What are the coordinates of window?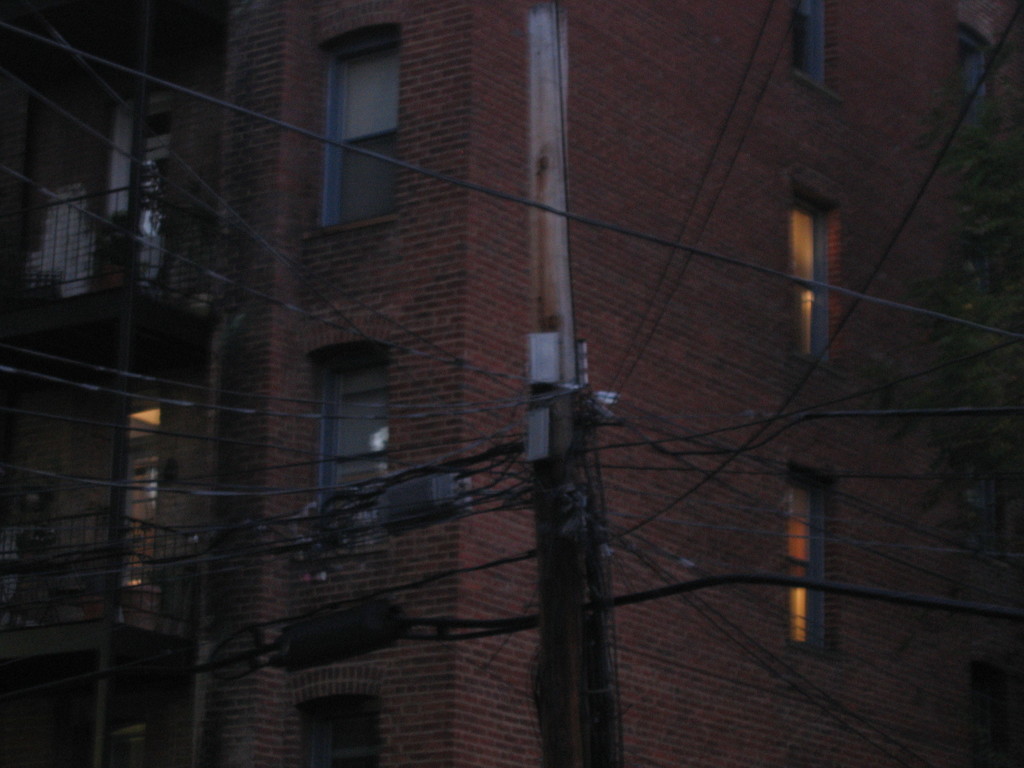
(x1=956, y1=452, x2=1011, y2=574).
